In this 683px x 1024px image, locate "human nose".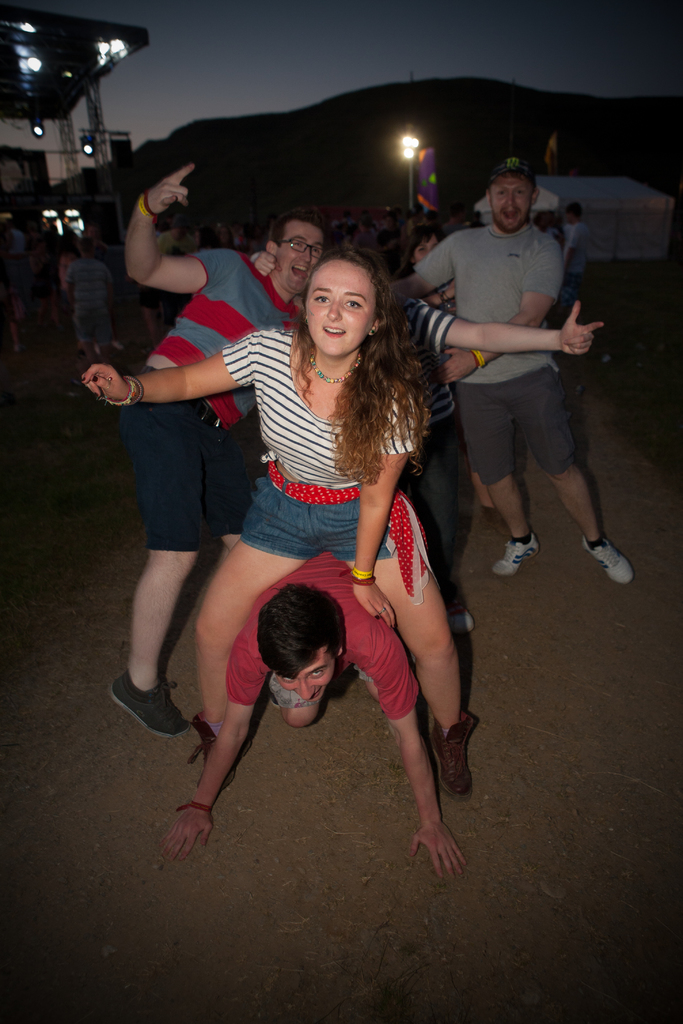
Bounding box: bbox=(509, 194, 518, 204).
